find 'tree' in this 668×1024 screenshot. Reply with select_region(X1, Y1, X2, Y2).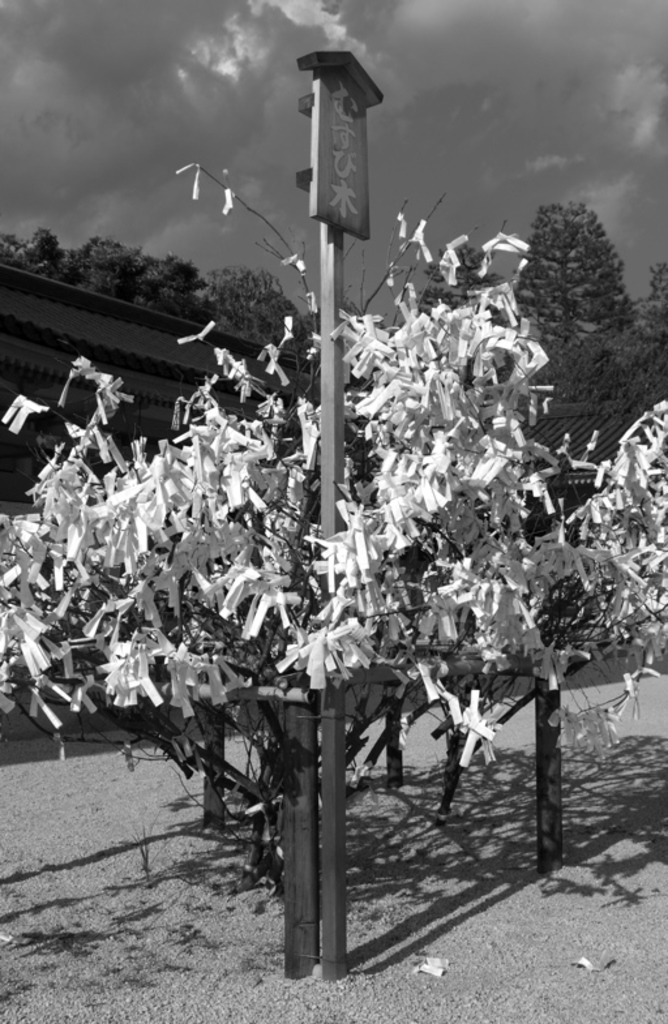
select_region(646, 254, 660, 297).
